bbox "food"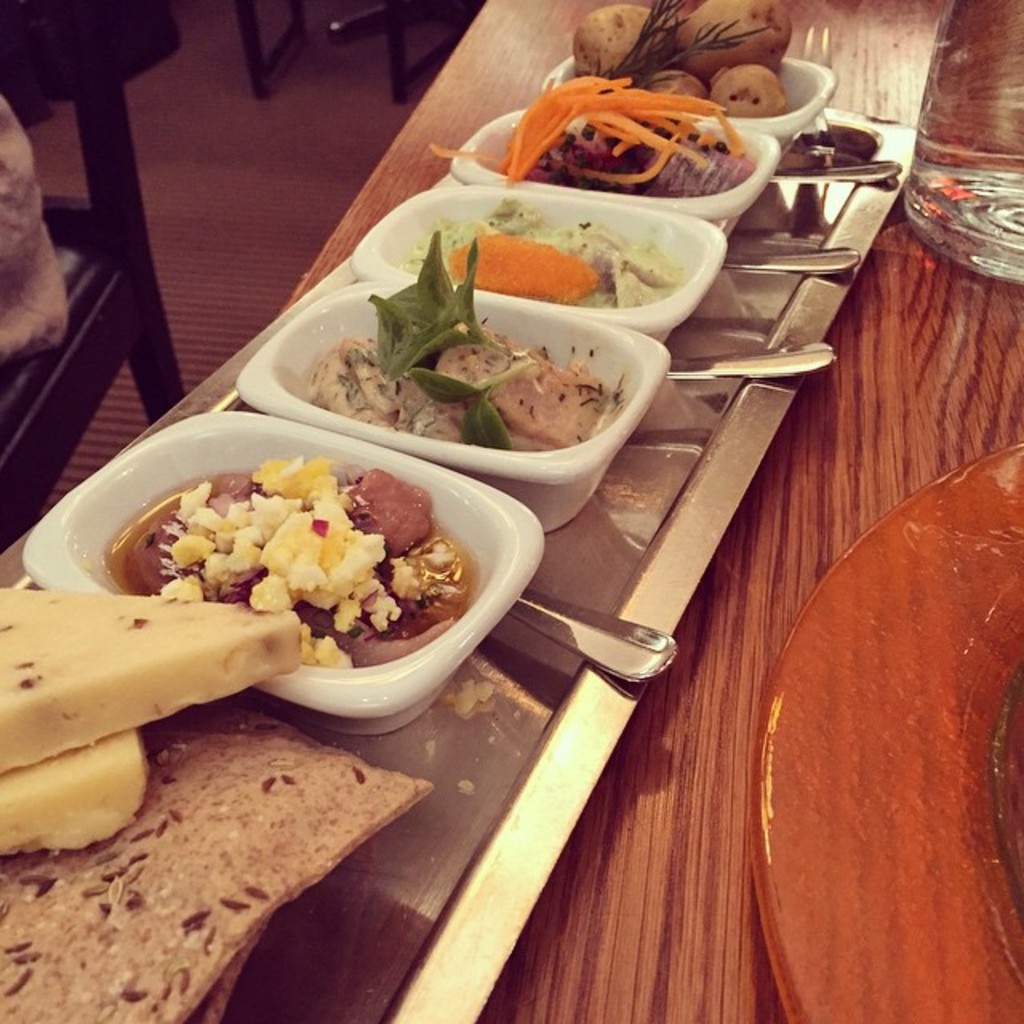
[left=571, top=0, right=795, bottom=114]
